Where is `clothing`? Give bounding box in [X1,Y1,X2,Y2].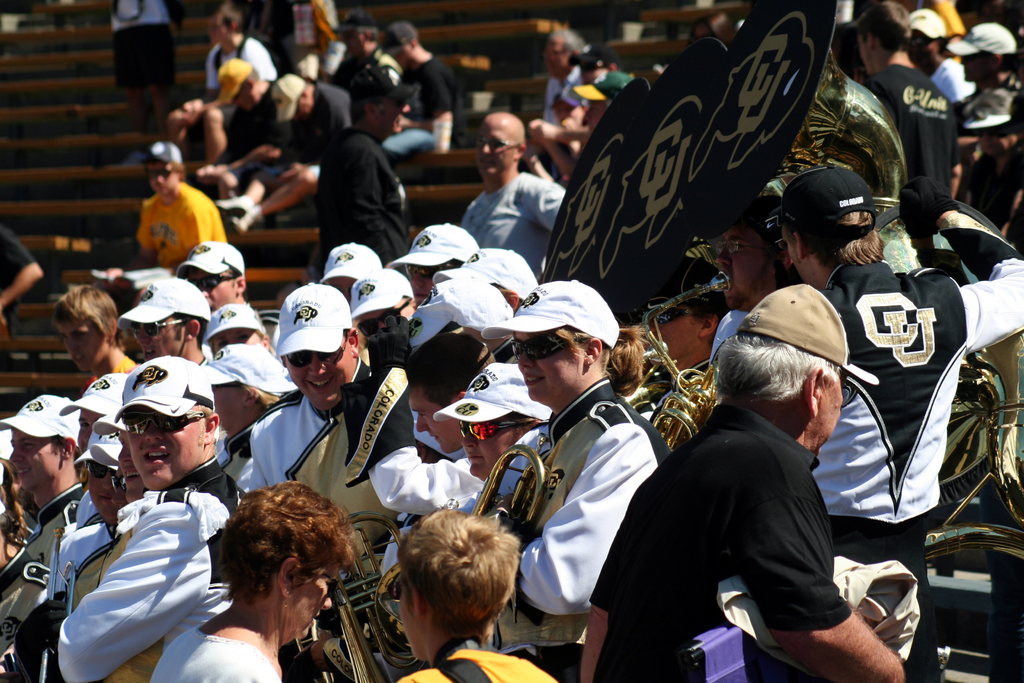
[244,362,405,682].
